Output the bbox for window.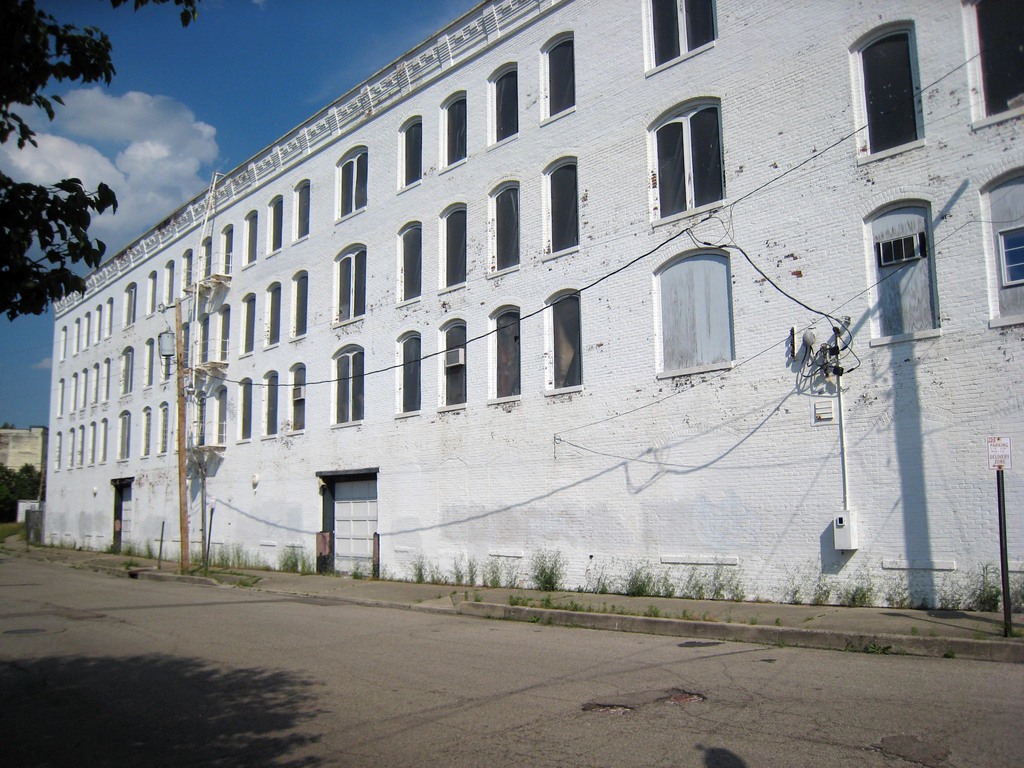
{"x1": 156, "y1": 403, "x2": 169, "y2": 454}.
